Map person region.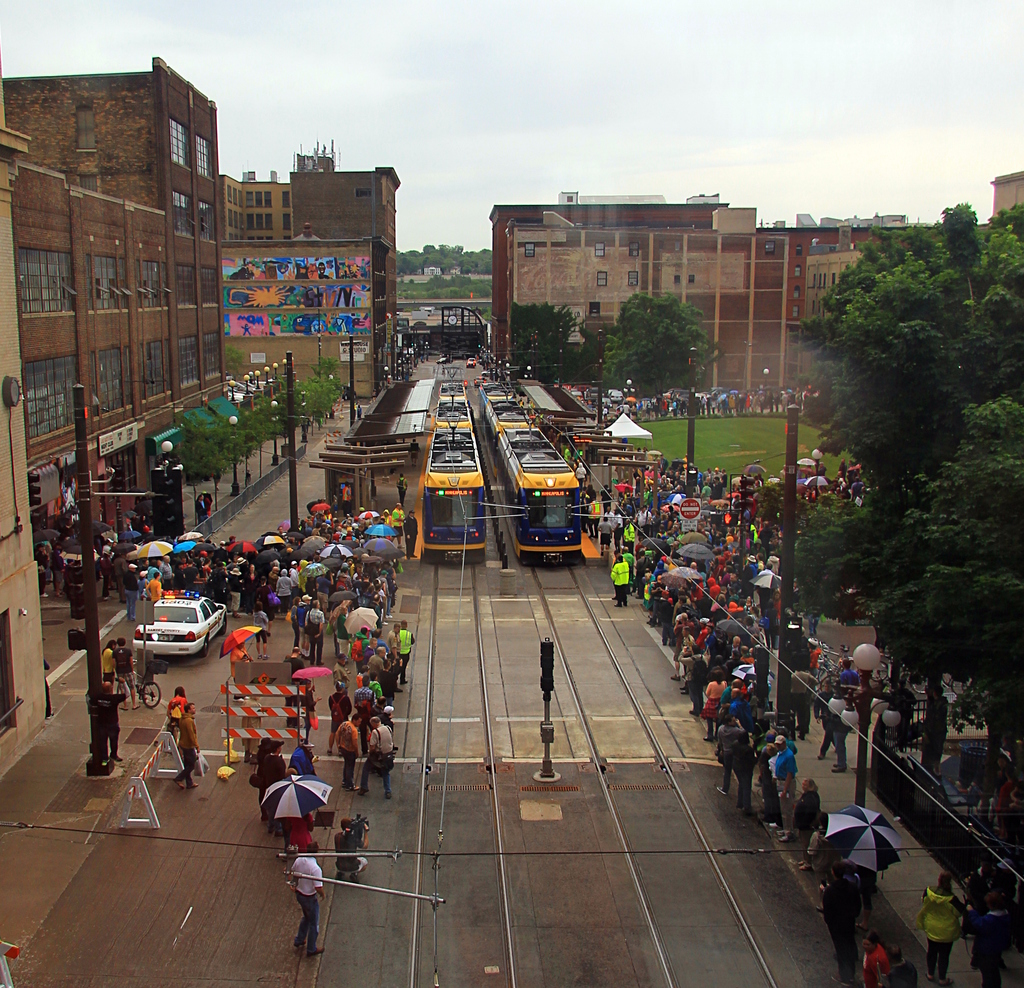
Mapped to pyautogui.locateOnScreen(103, 640, 115, 685).
